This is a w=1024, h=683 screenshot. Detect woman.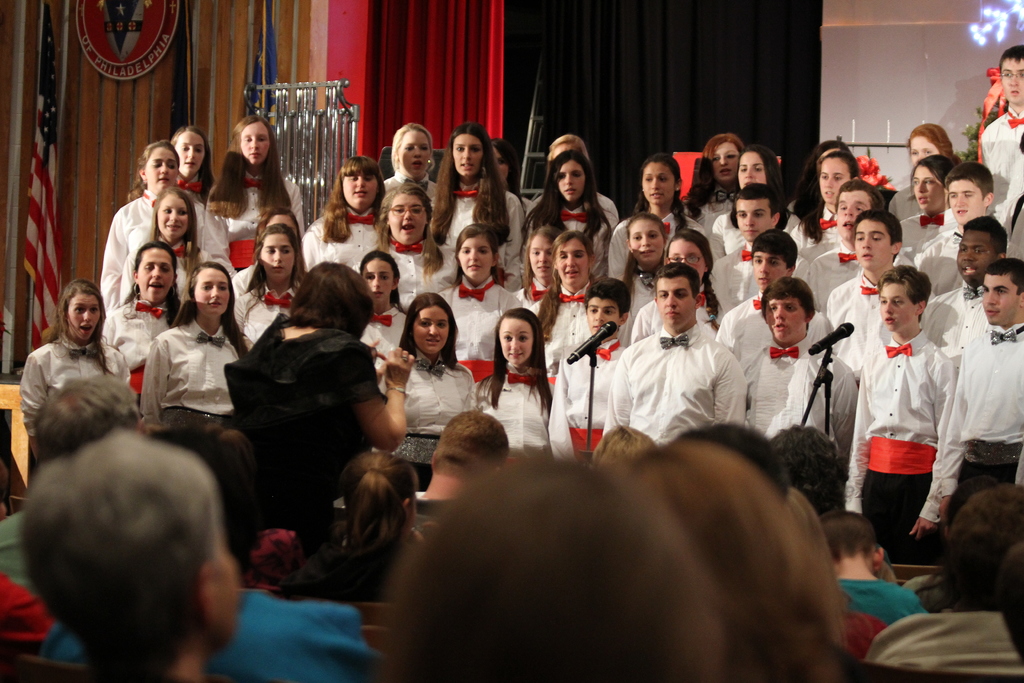
rect(297, 440, 420, 607).
